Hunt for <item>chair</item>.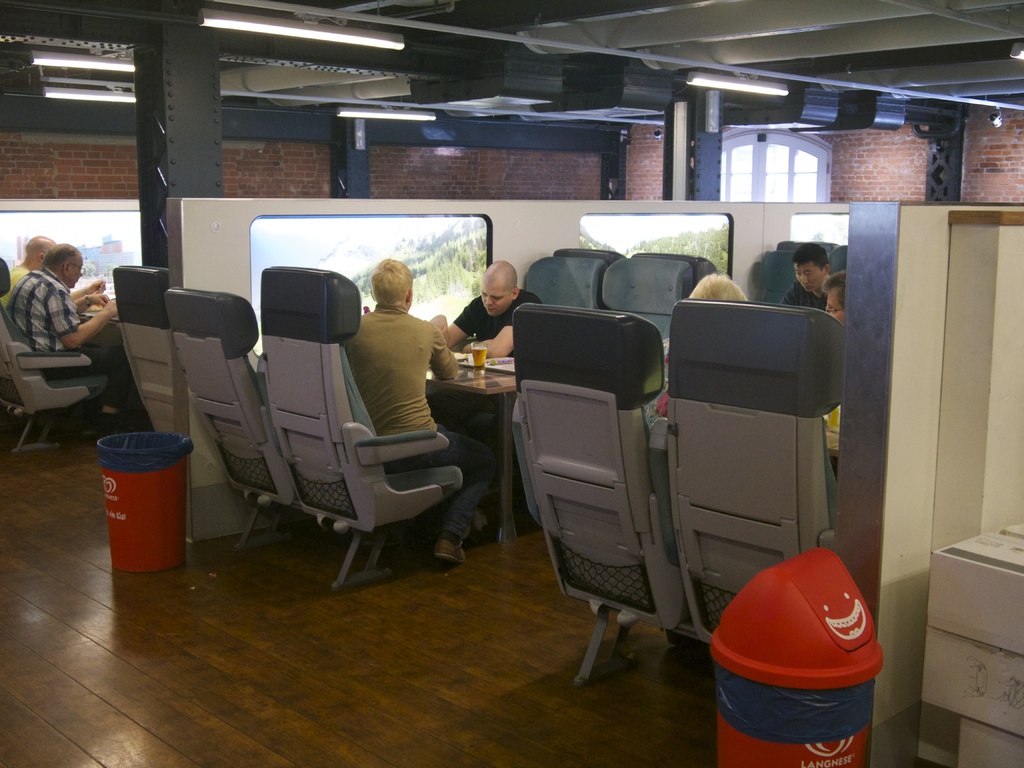
Hunted down at left=501, top=292, right=692, bottom=700.
